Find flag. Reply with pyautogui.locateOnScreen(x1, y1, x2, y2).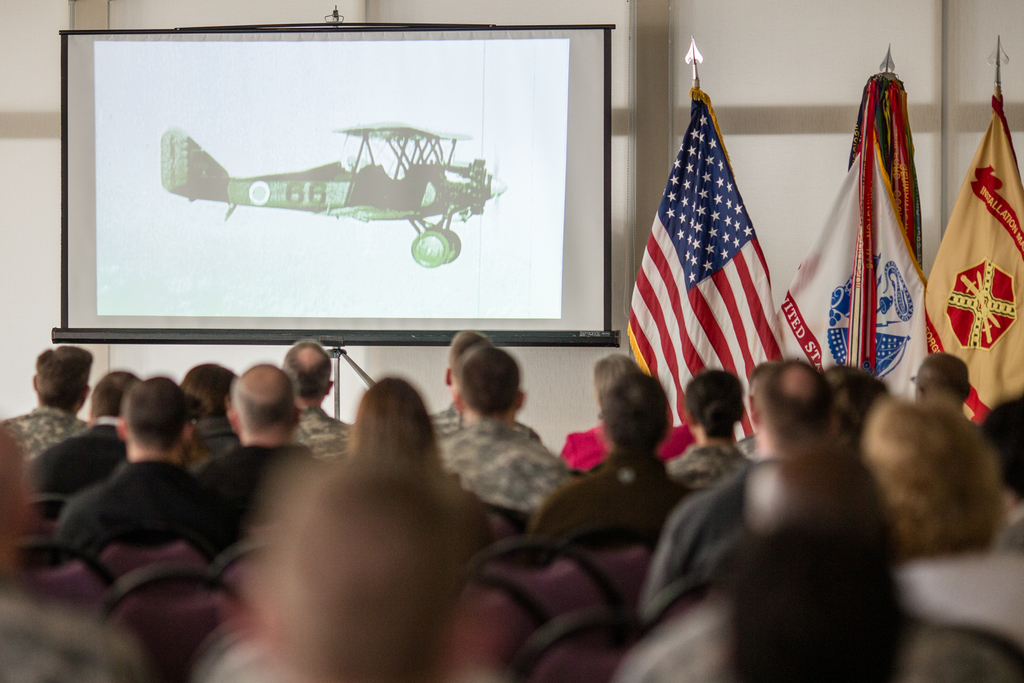
pyautogui.locateOnScreen(788, 74, 942, 416).
